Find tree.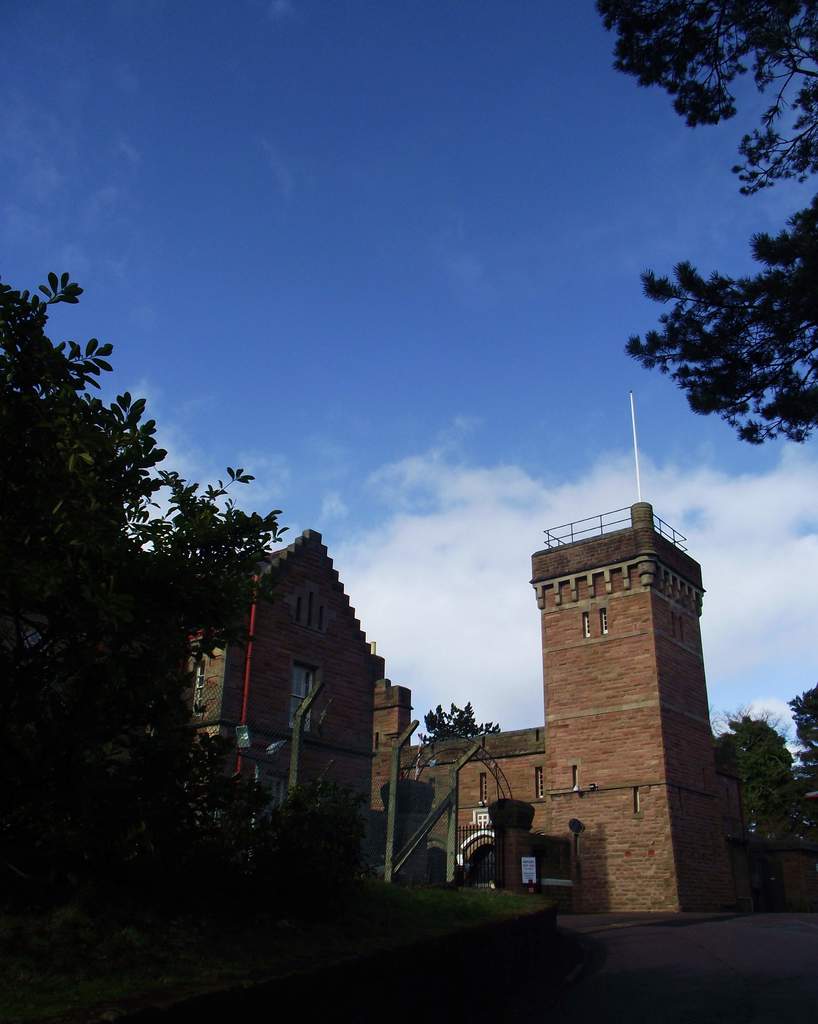
419,698,503,746.
